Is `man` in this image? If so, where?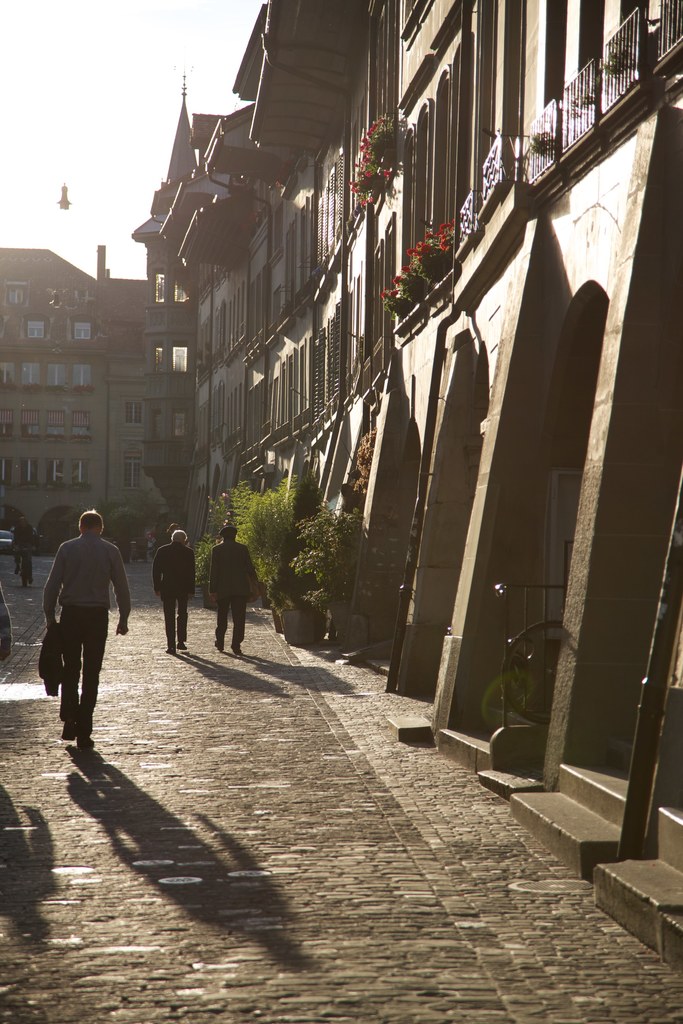
Yes, at x1=204, y1=520, x2=267, y2=657.
